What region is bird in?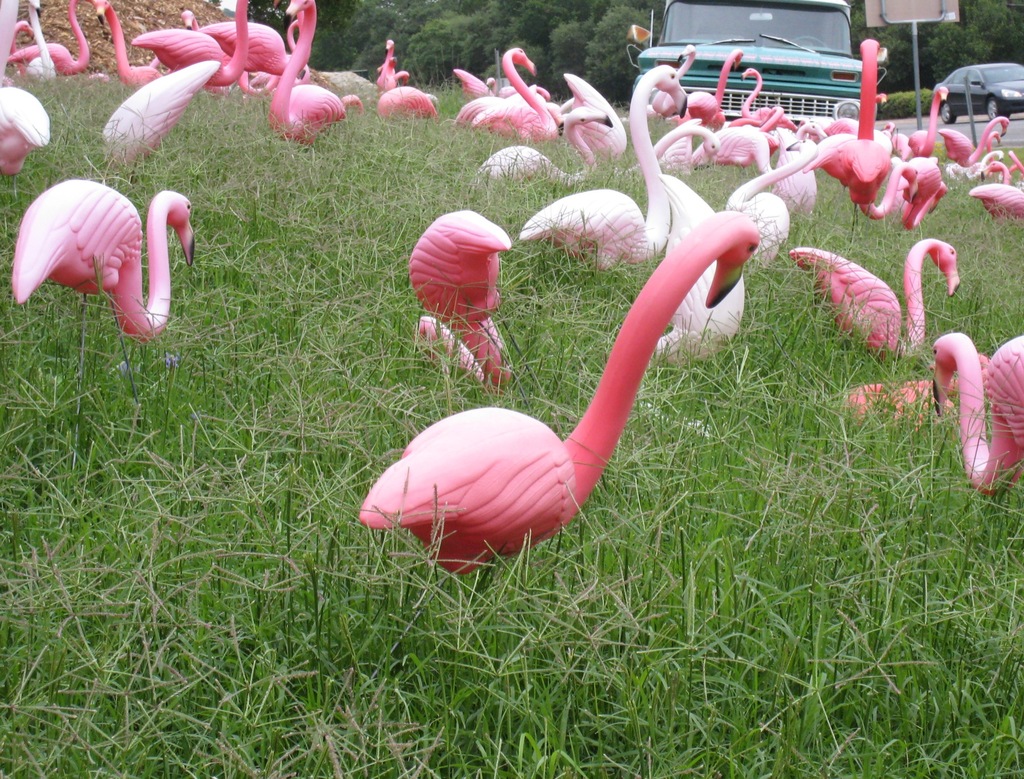
crop(10, 173, 200, 454).
